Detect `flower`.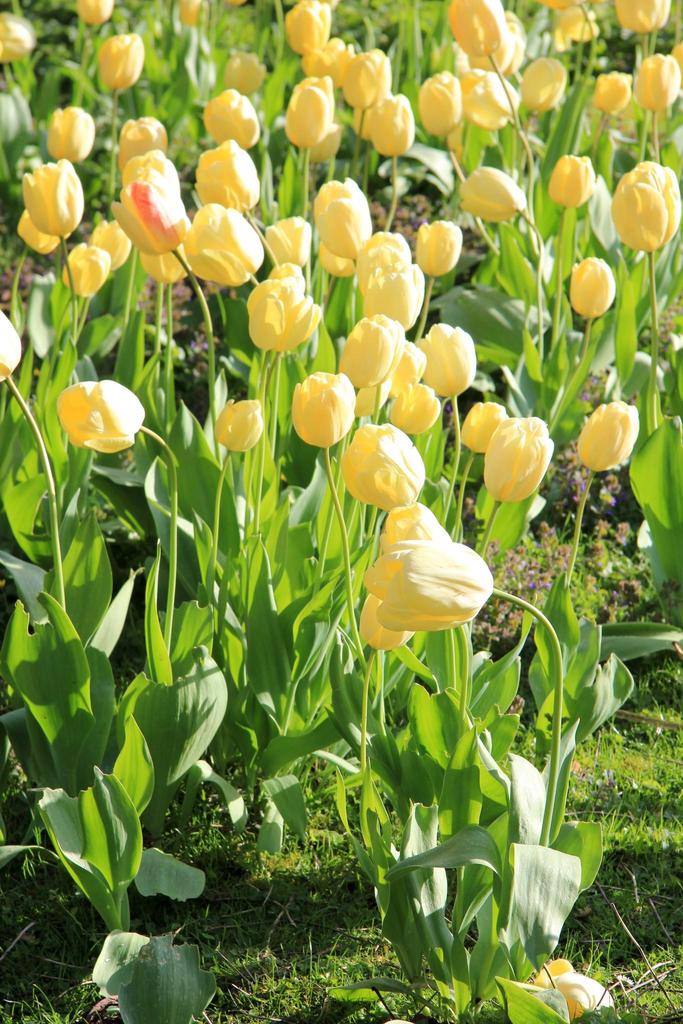
Detected at locate(21, 156, 84, 238).
